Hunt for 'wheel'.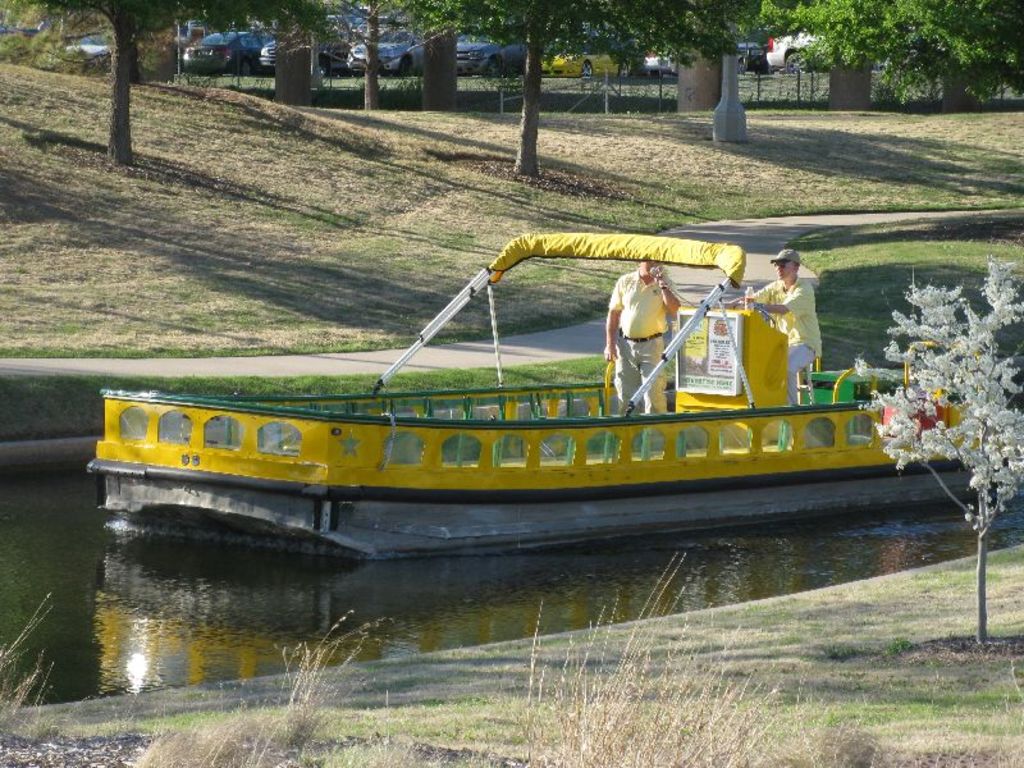
Hunted down at [397, 56, 416, 79].
